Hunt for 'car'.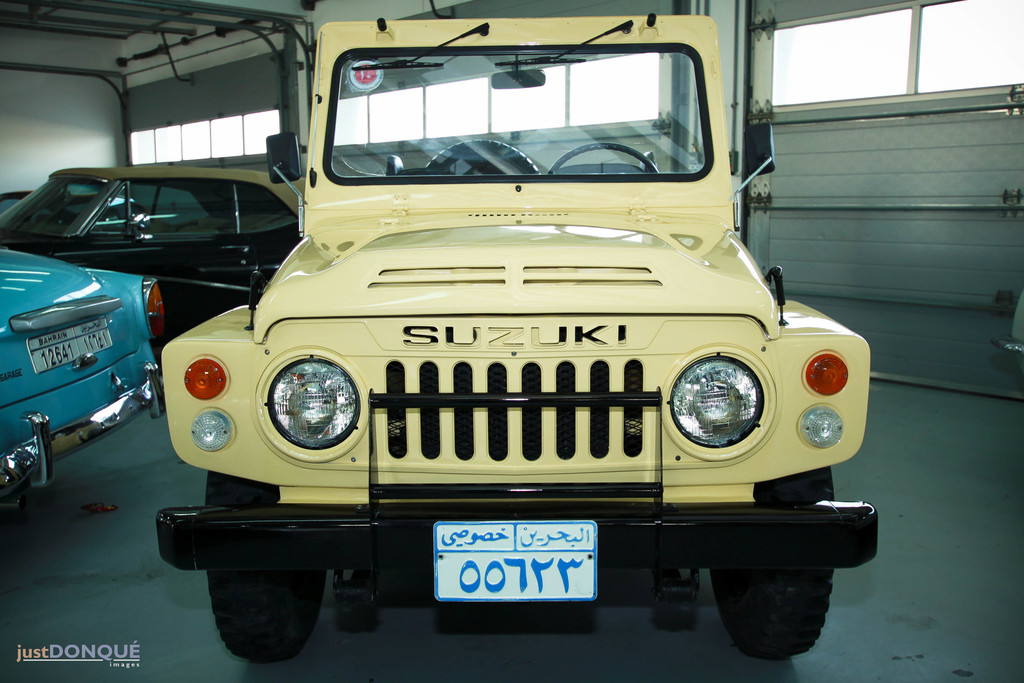
Hunted down at Rect(102, 0, 895, 665).
